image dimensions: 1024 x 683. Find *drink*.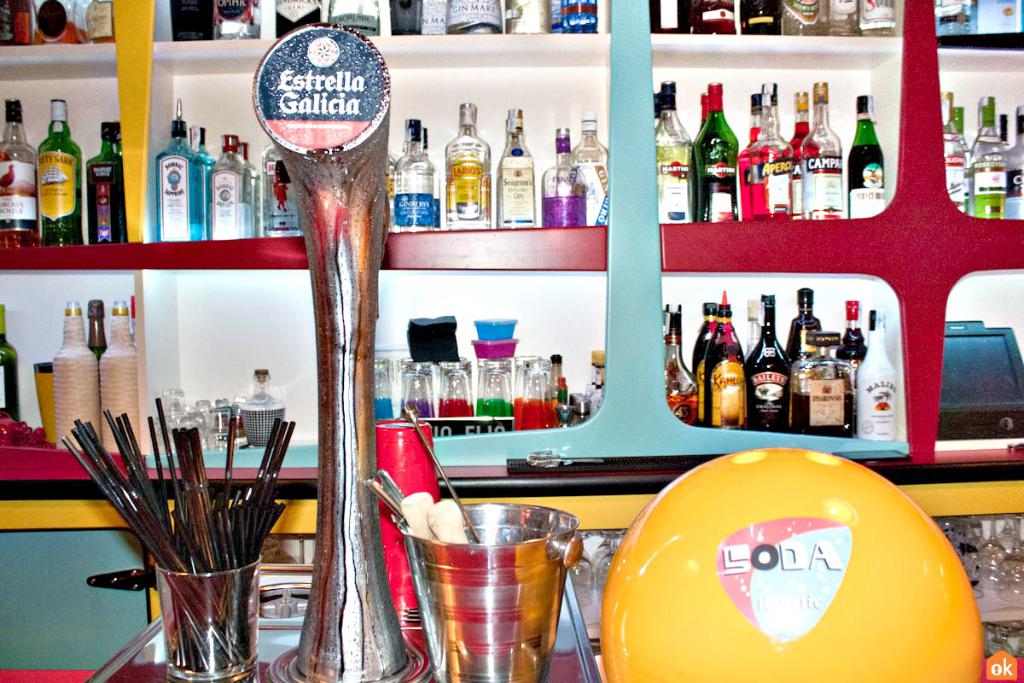
box(667, 294, 895, 438).
